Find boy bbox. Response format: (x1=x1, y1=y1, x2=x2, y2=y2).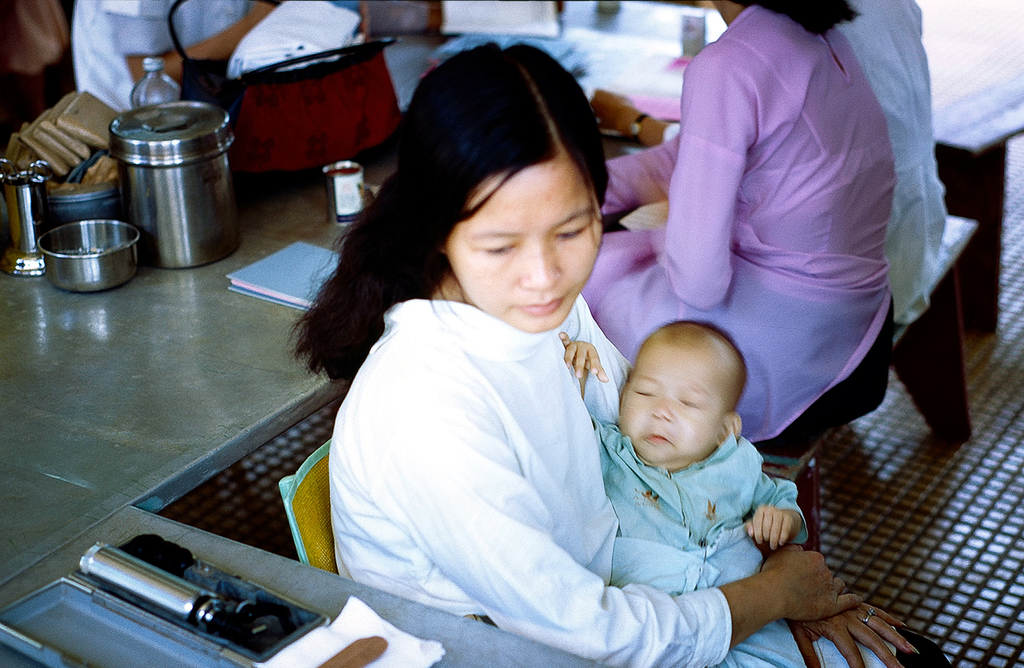
(x1=543, y1=312, x2=908, y2=667).
